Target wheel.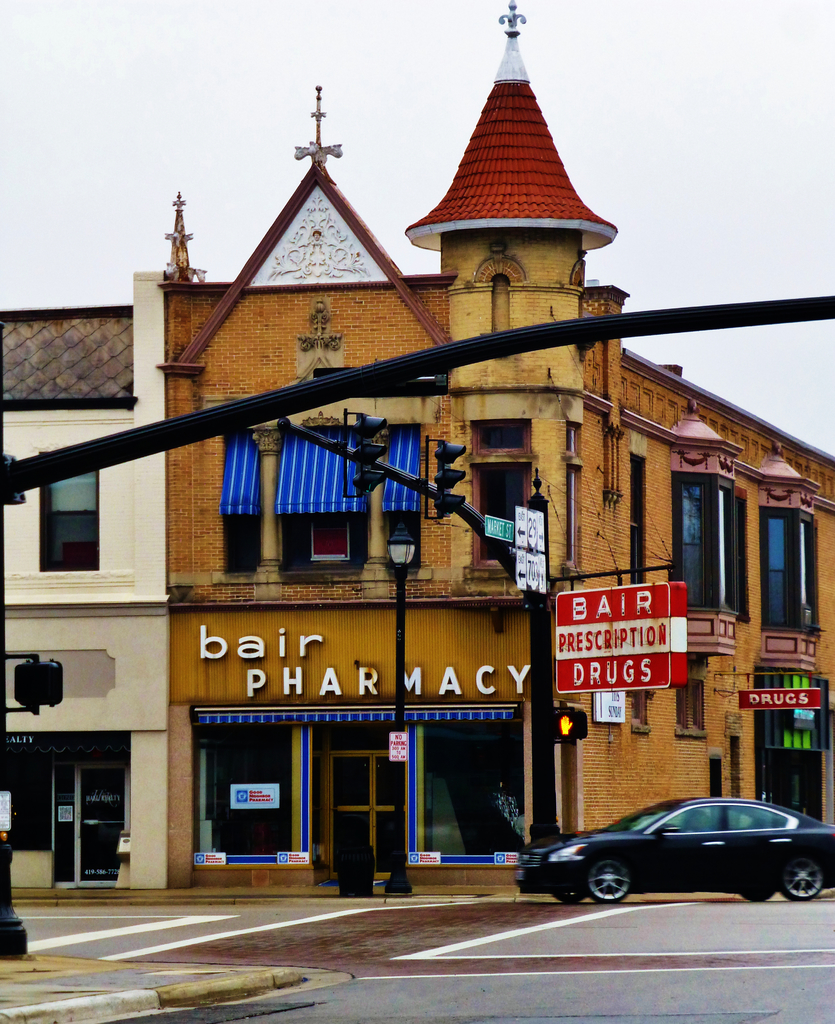
Target region: [581, 852, 636, 902].
